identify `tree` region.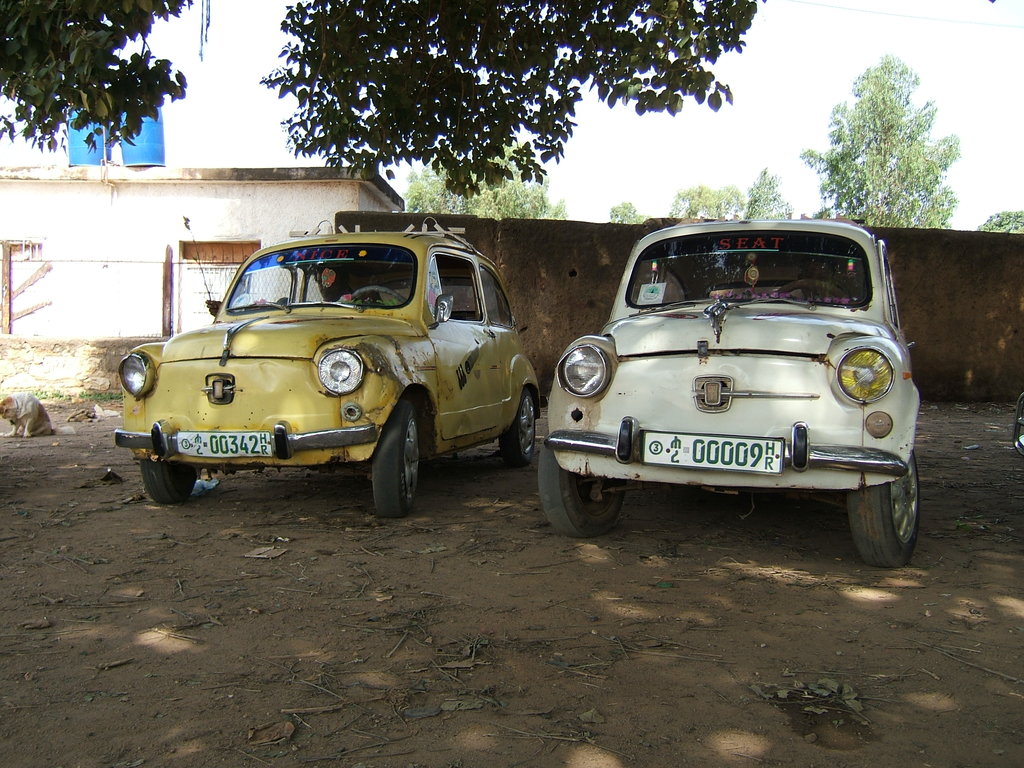
Region: locate(257, 0, 764, 193).
